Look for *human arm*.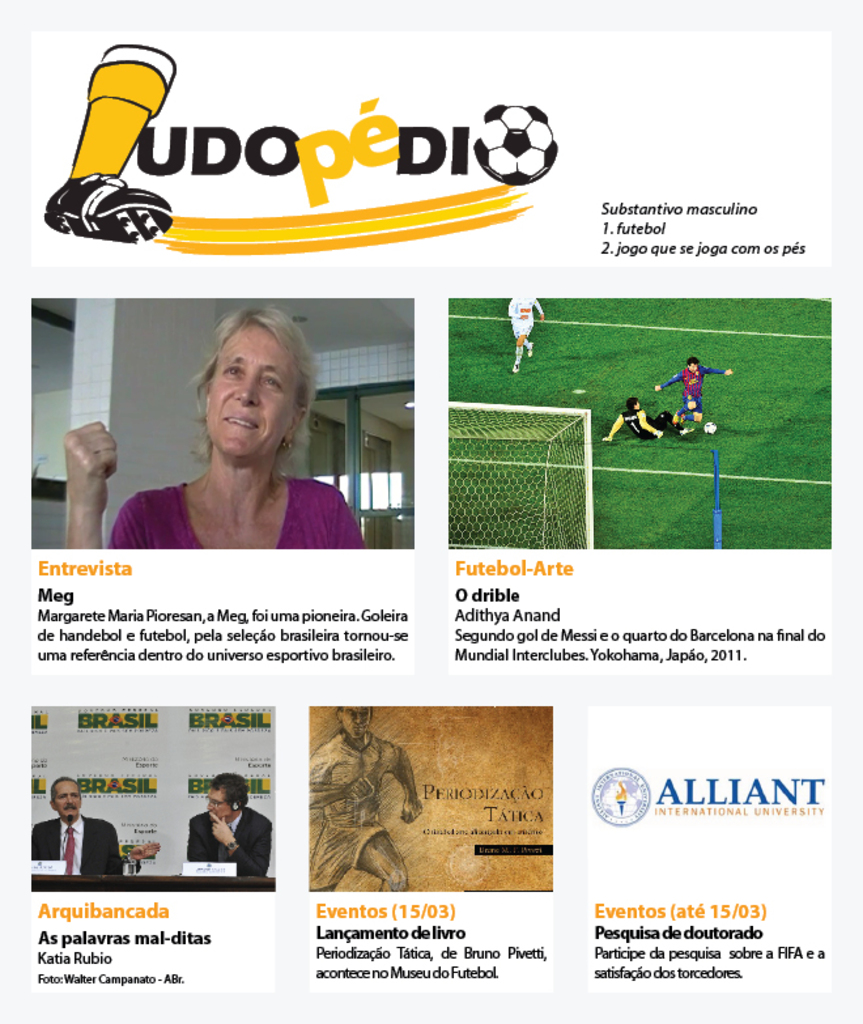
Found: <bbox>604, 413, 634, 438</bbox>.
